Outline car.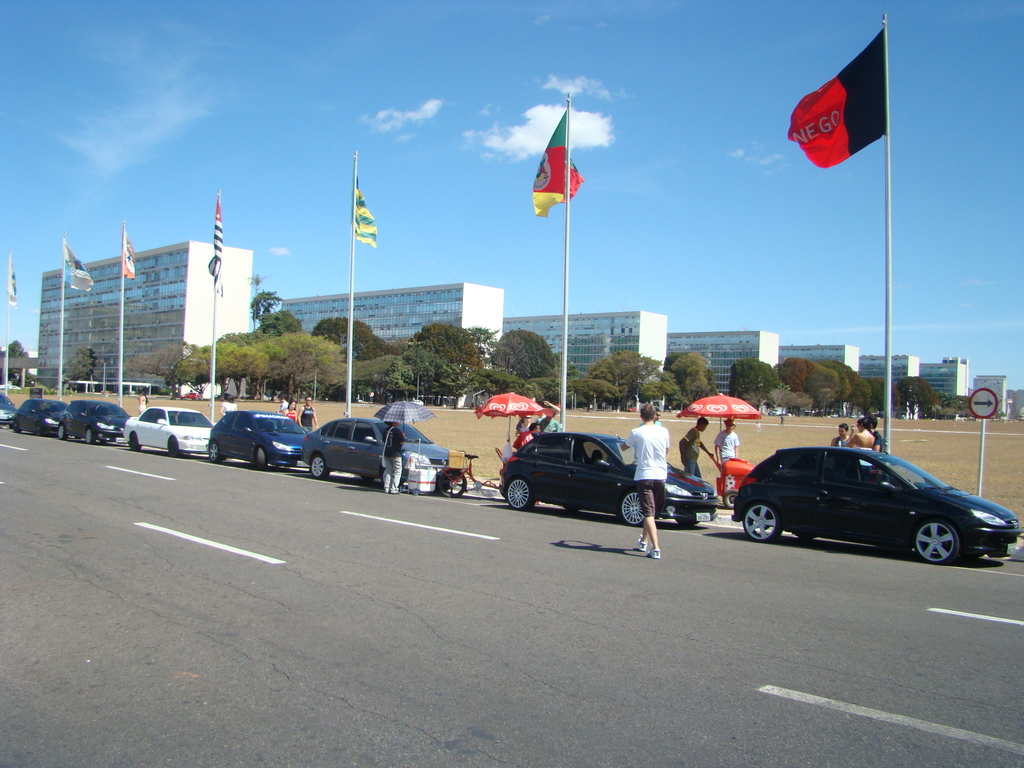
Outline: 303,415,461,488.
